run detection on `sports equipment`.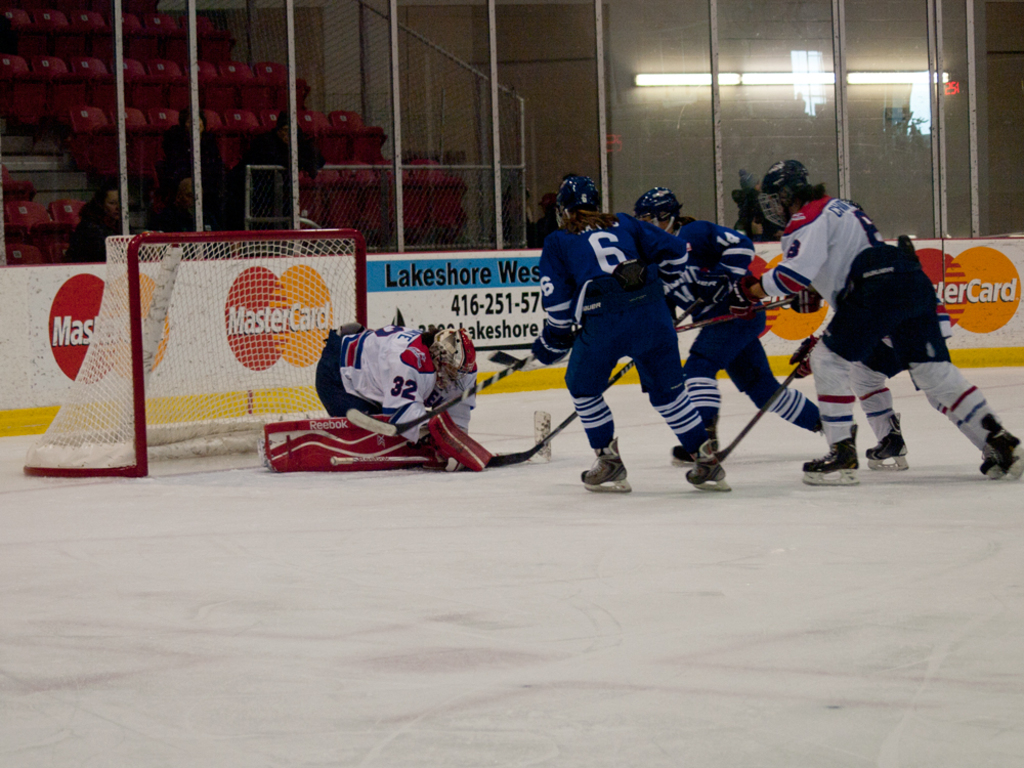
Result: (left=976, top=413, right=1023, bottom=479).
